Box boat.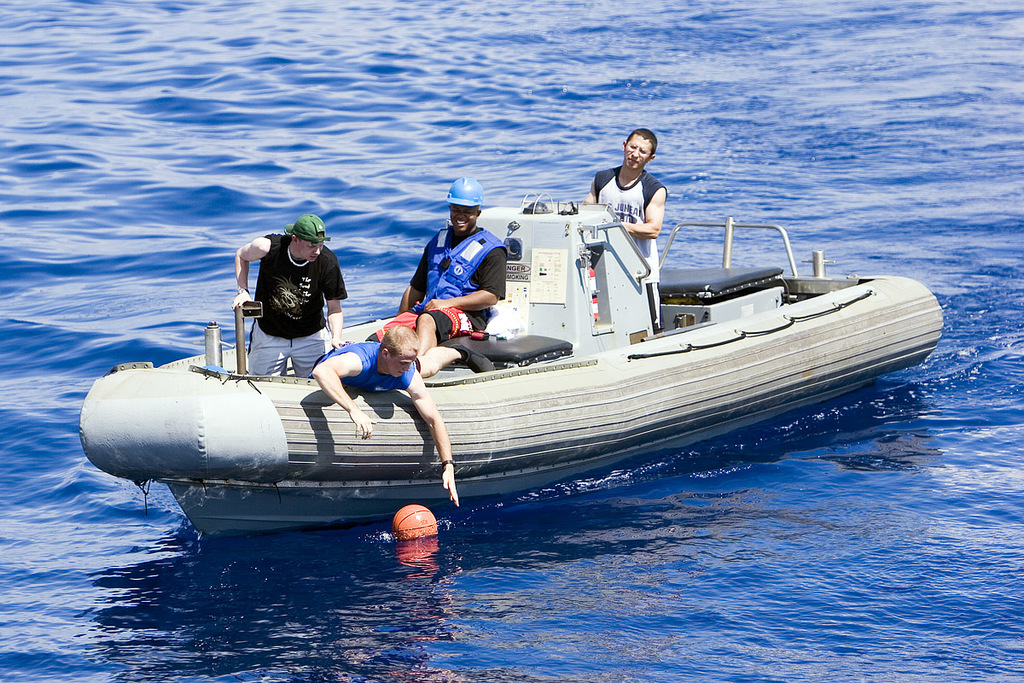
box=[67, 198, 944, 540].
